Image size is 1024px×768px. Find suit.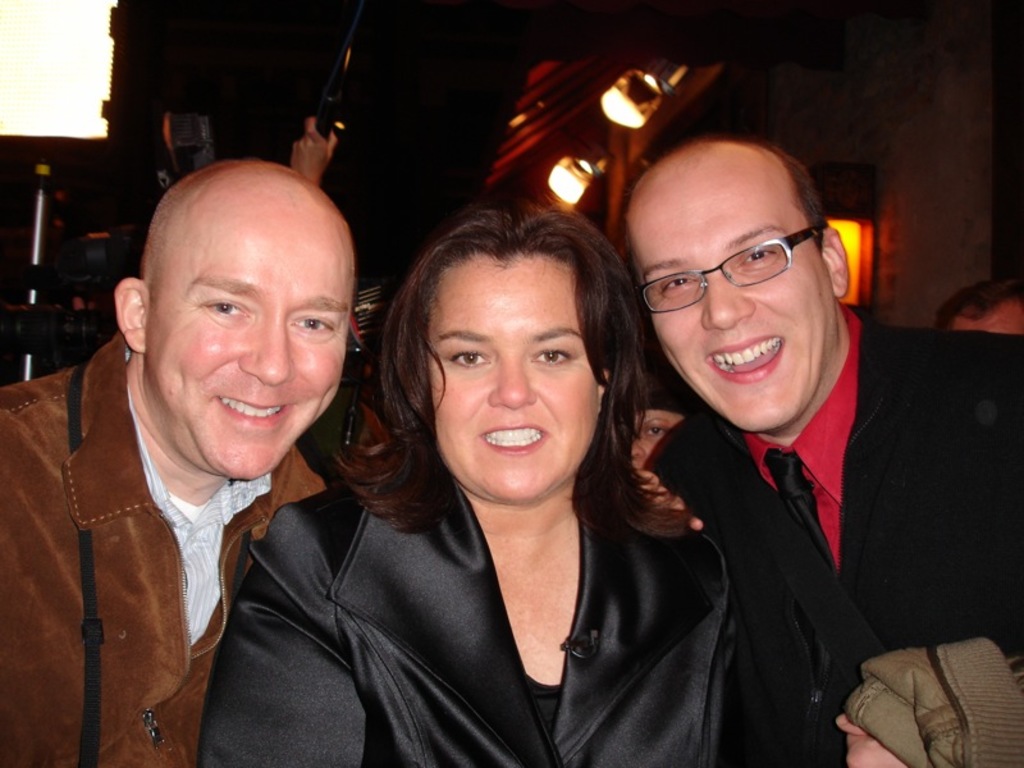
select_region(191, 484, 732, 765).
